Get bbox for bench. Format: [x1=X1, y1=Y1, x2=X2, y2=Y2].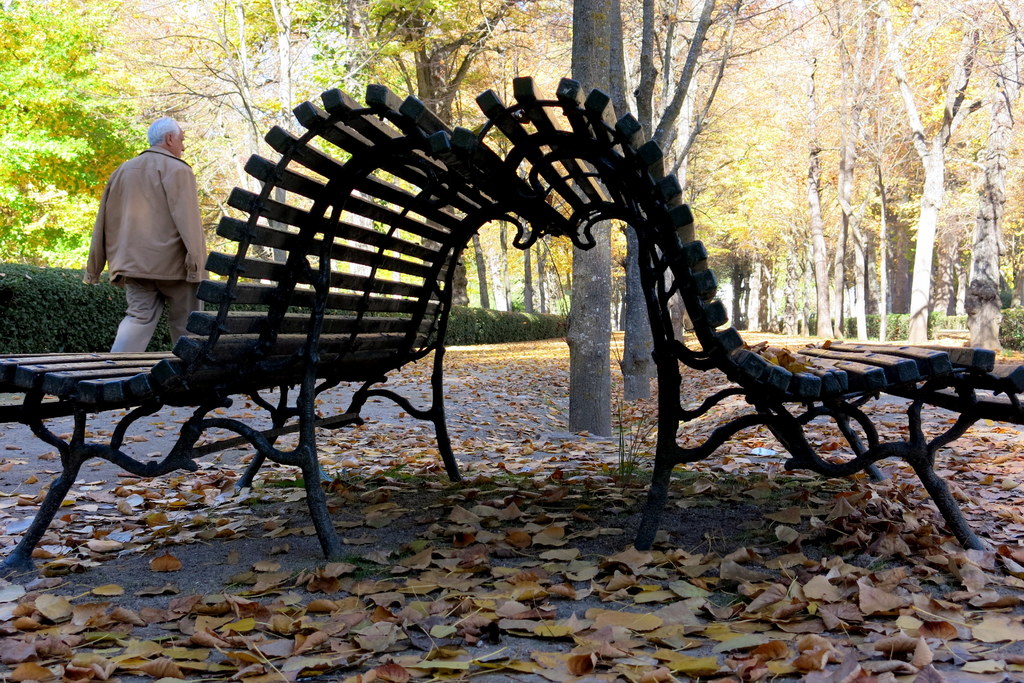
[x1=0, y1=80, x2=542, y2=572].
